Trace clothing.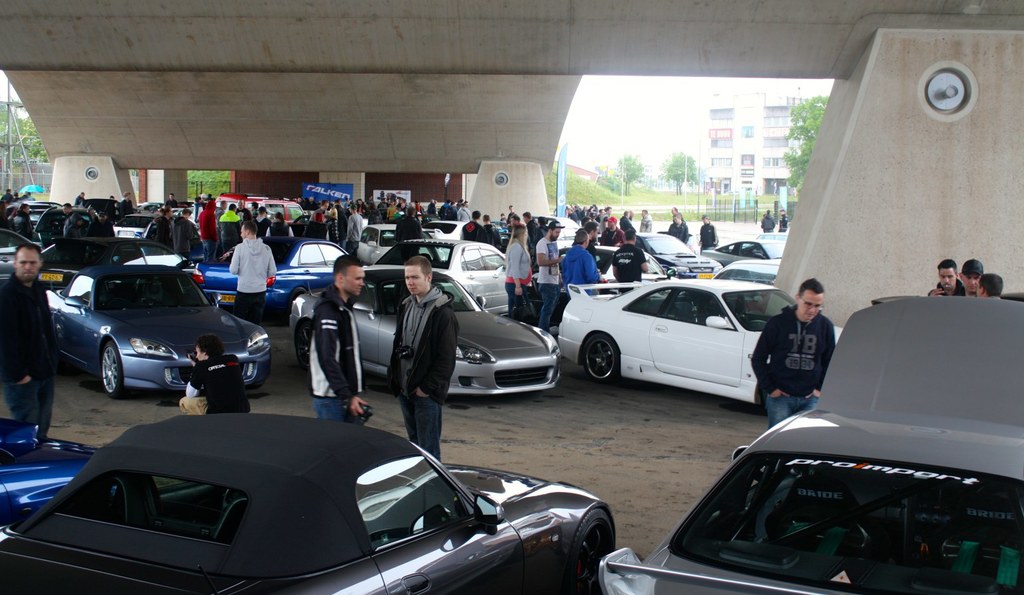
Traced to box=[929, 279, 971, 301].
